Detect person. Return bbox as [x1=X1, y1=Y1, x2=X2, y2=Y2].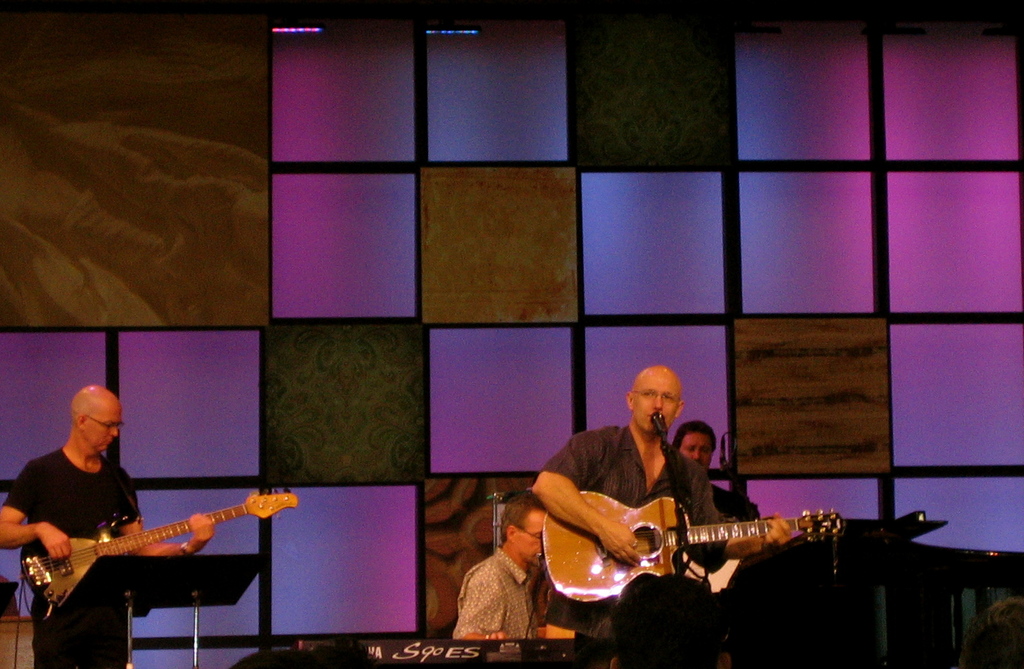
[x1=527, y1=367, x2=792, y2=655].
